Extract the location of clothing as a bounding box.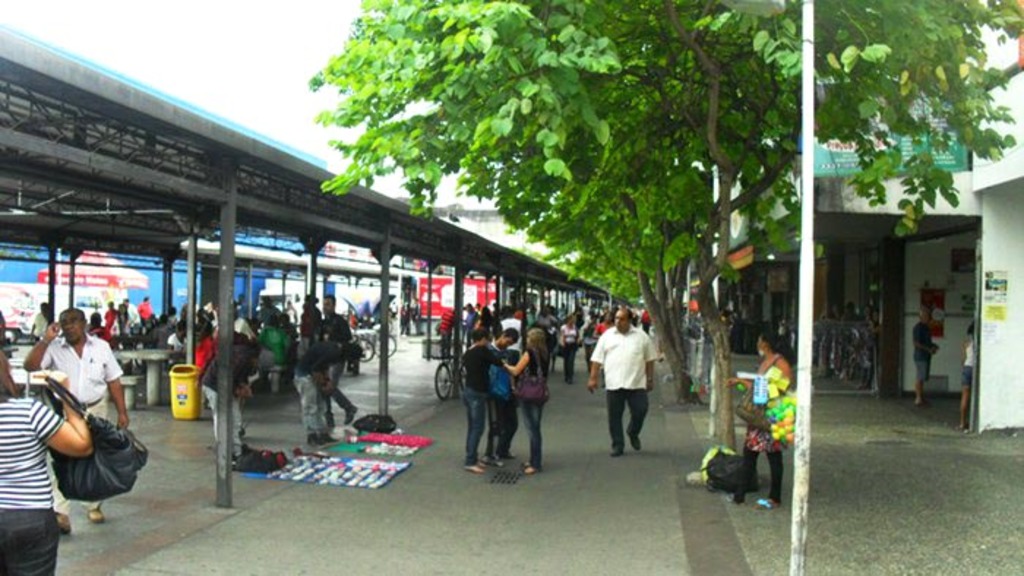
locate(550, 316, 578, 374).
